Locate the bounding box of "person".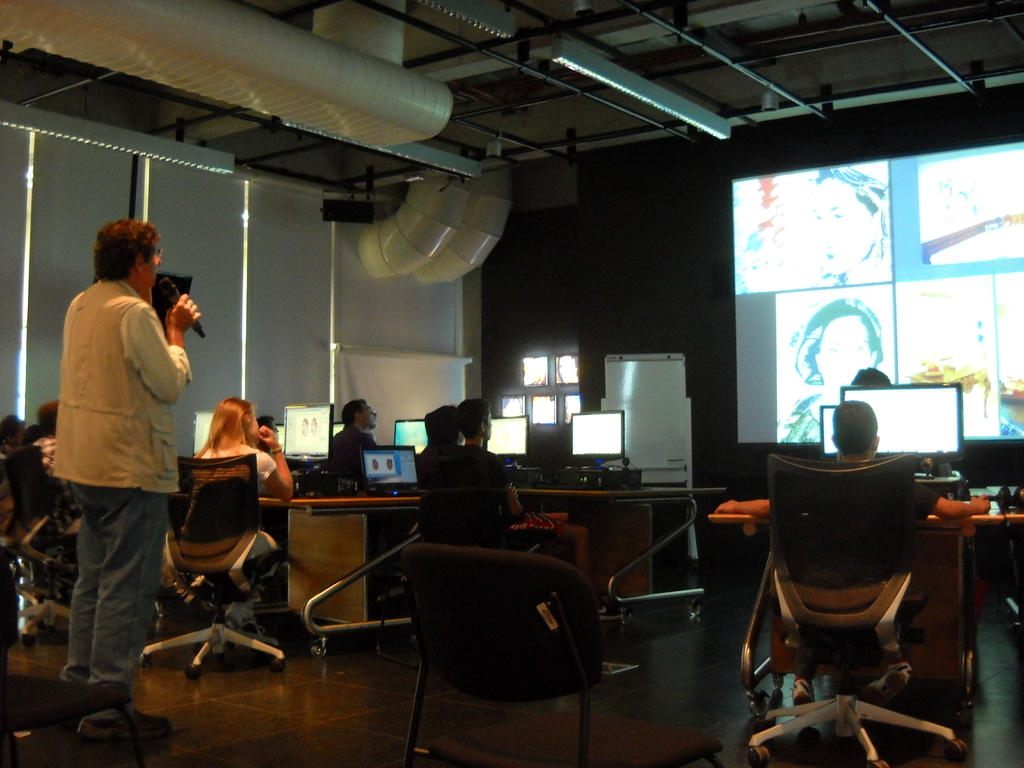
Bounding box: crop(774, 388, 890, 703).
